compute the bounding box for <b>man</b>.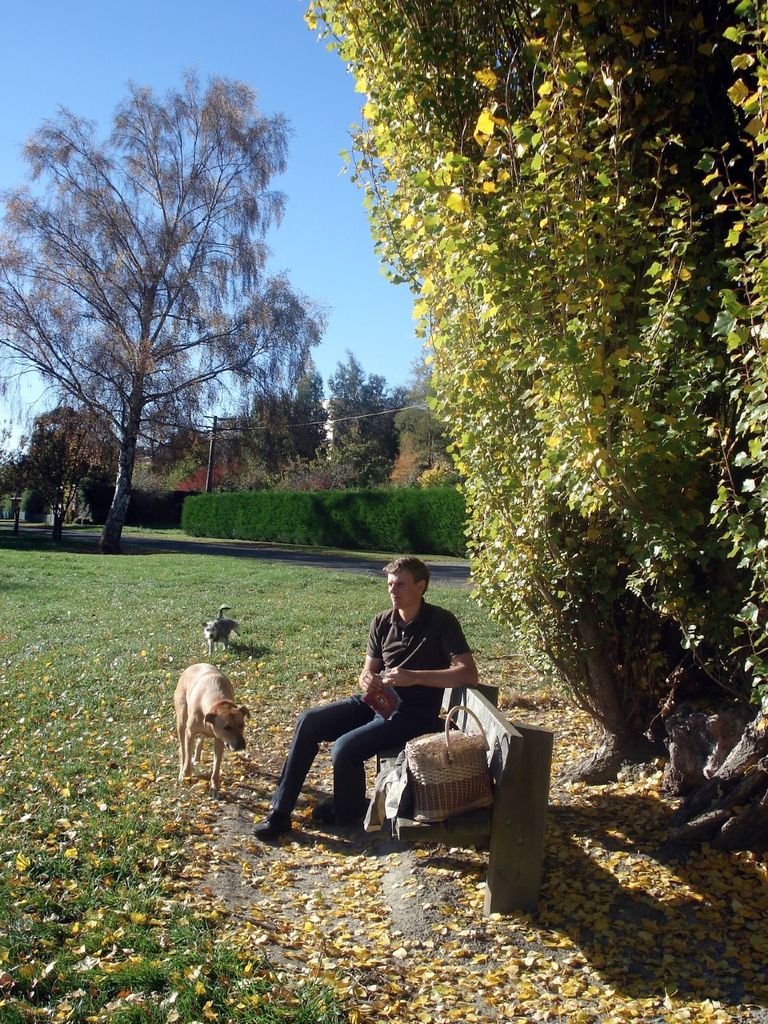
{"left": 279, "top": 567, "right": 518, "bottom": 842}.
